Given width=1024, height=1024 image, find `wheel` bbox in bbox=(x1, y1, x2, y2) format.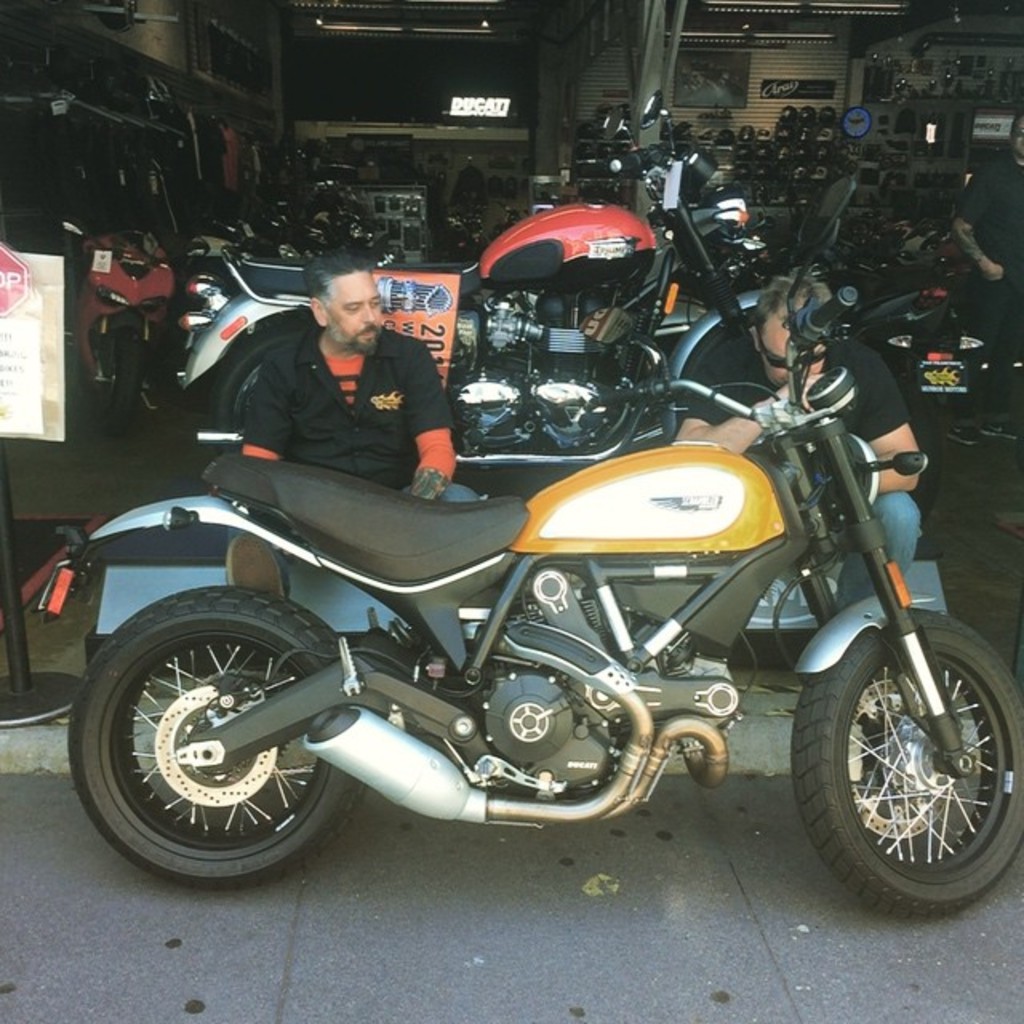
bbox=(77, 587, 336, 888).
